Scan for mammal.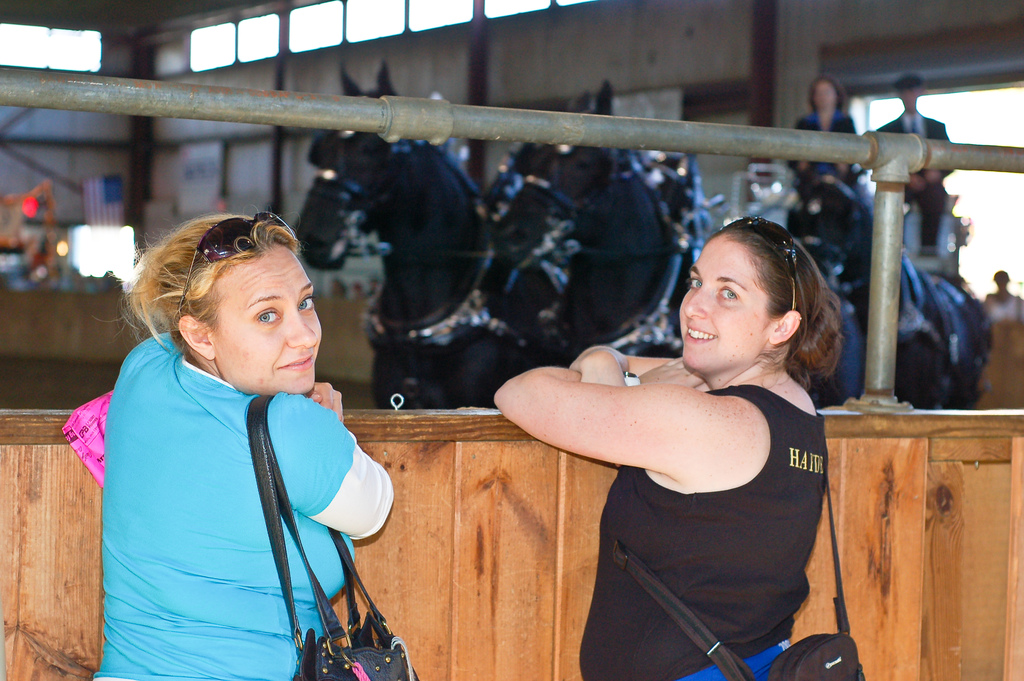
Scan result: bbox=(500, 76, 945, 415).
